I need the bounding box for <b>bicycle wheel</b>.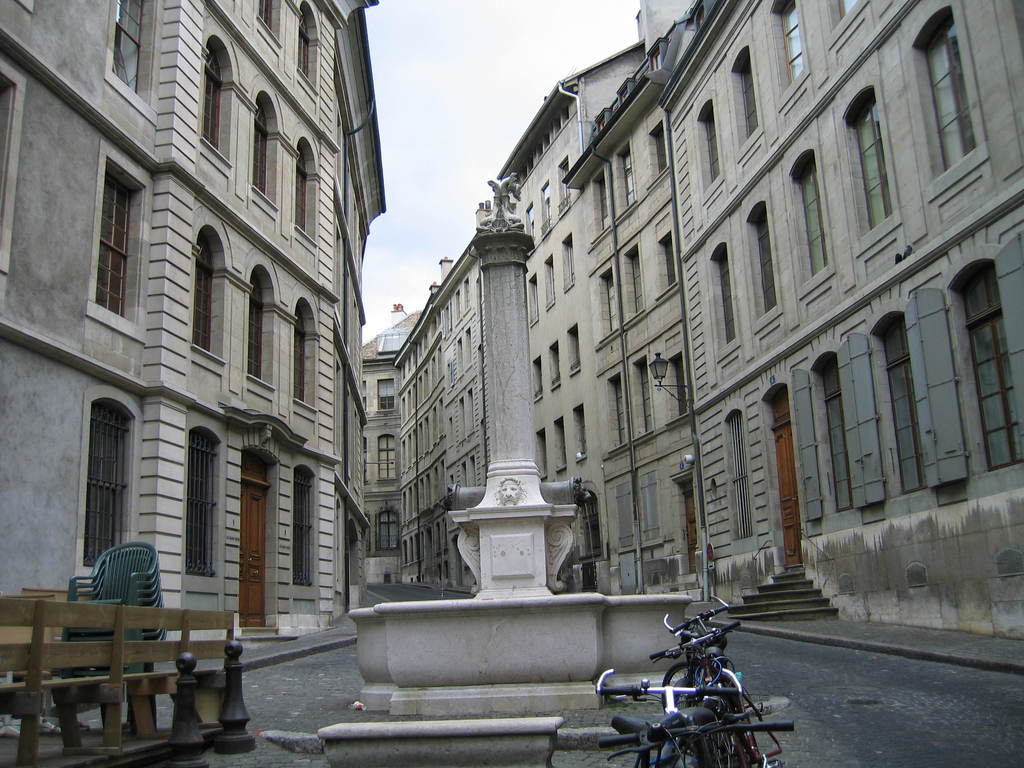
Here it is: crop(661, 659, 697, 701).
